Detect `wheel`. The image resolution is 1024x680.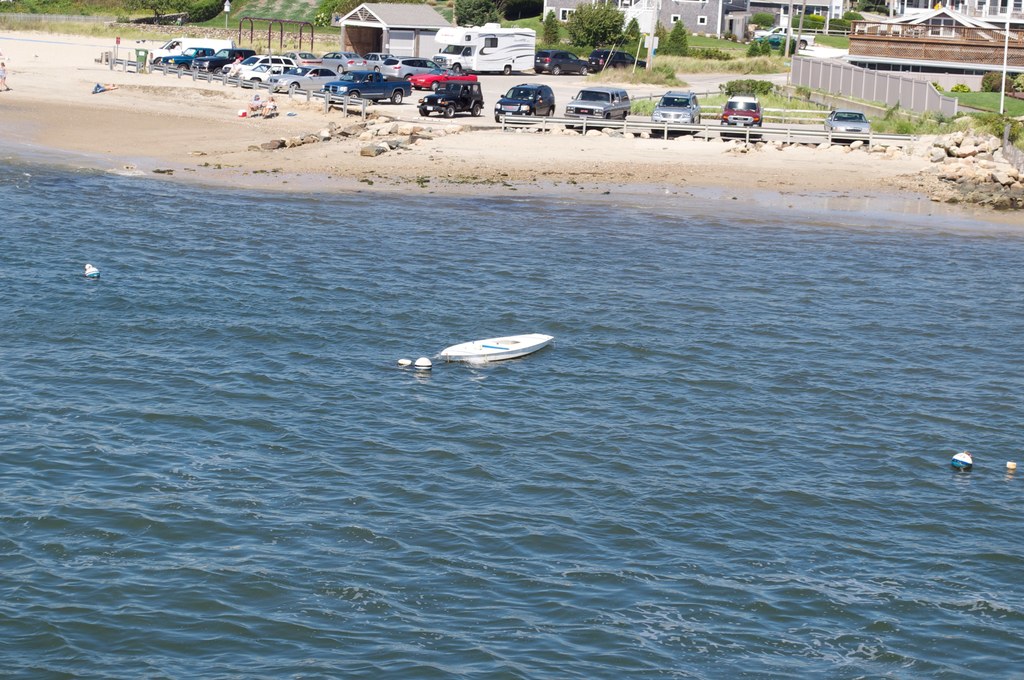
(214, 69, 221, 77).
